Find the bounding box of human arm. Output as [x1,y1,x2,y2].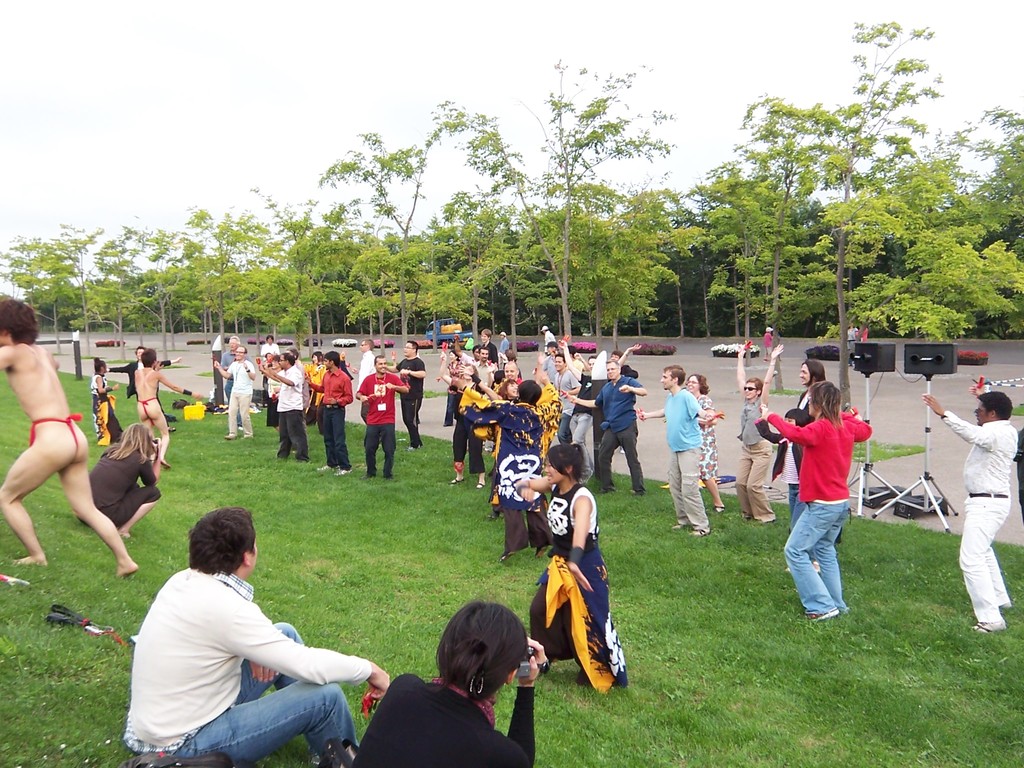
[760,404,820,447].
